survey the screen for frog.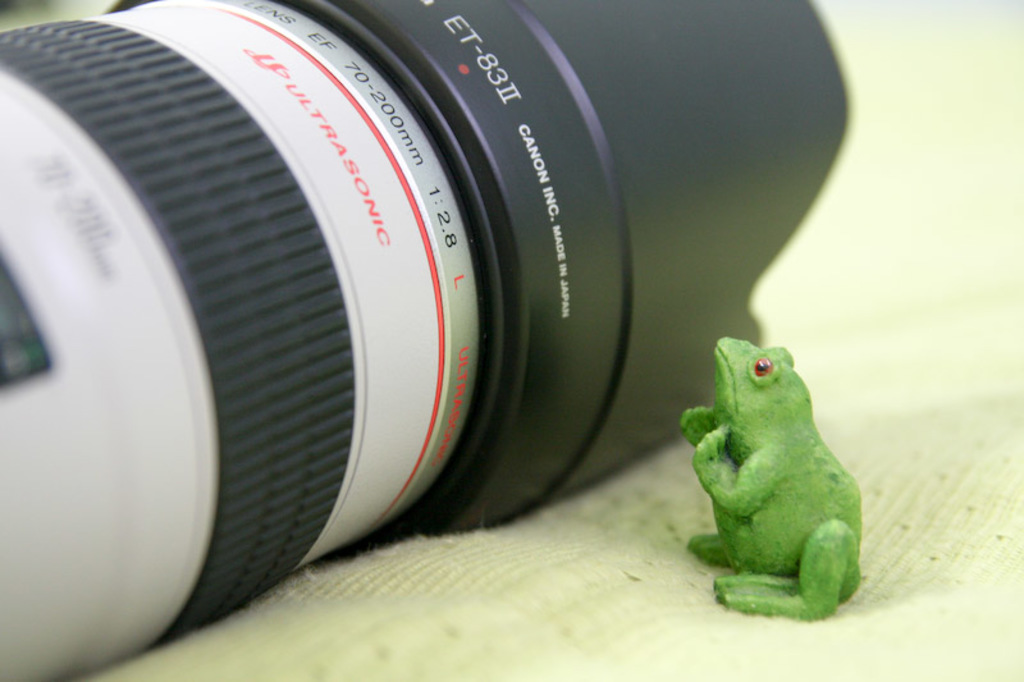
Survey found: (678,335,863,615).
